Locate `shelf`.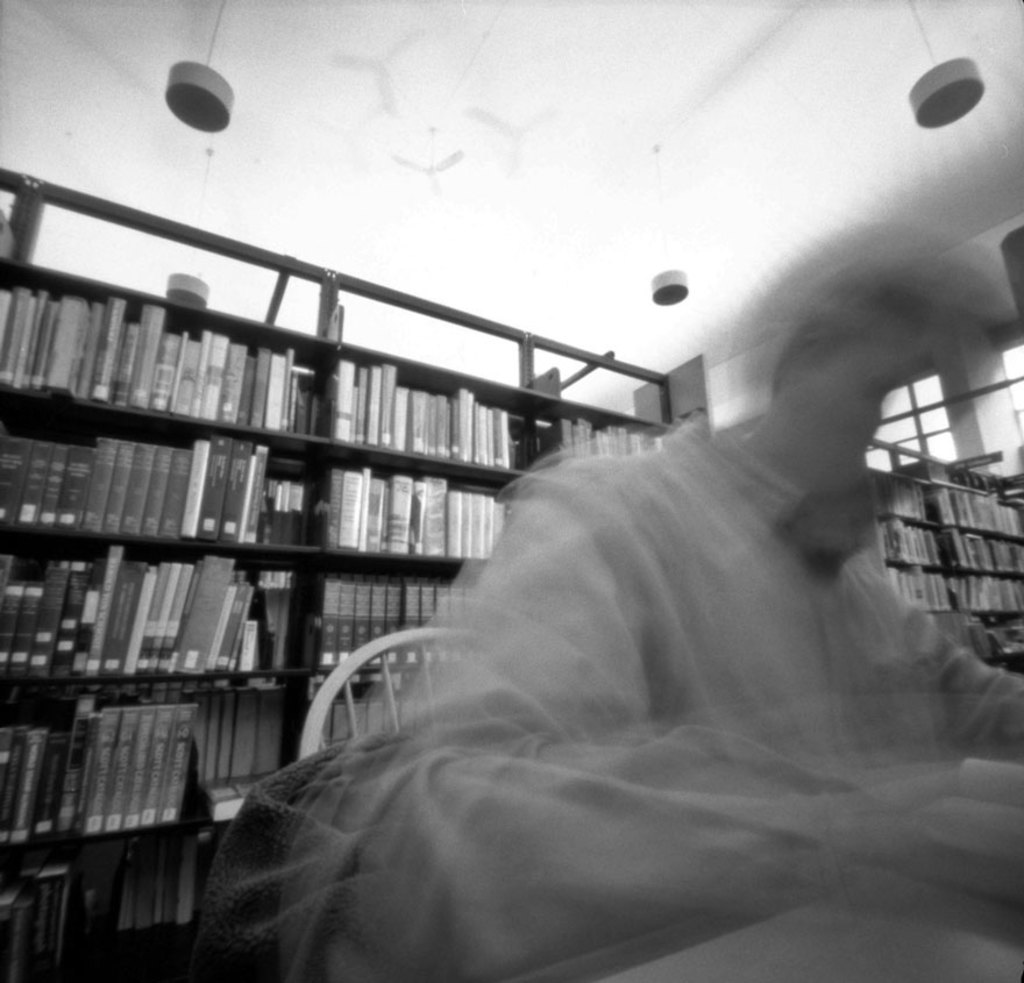
Bounding box: x1=945 y1=568 x2=1023 y2=613.
